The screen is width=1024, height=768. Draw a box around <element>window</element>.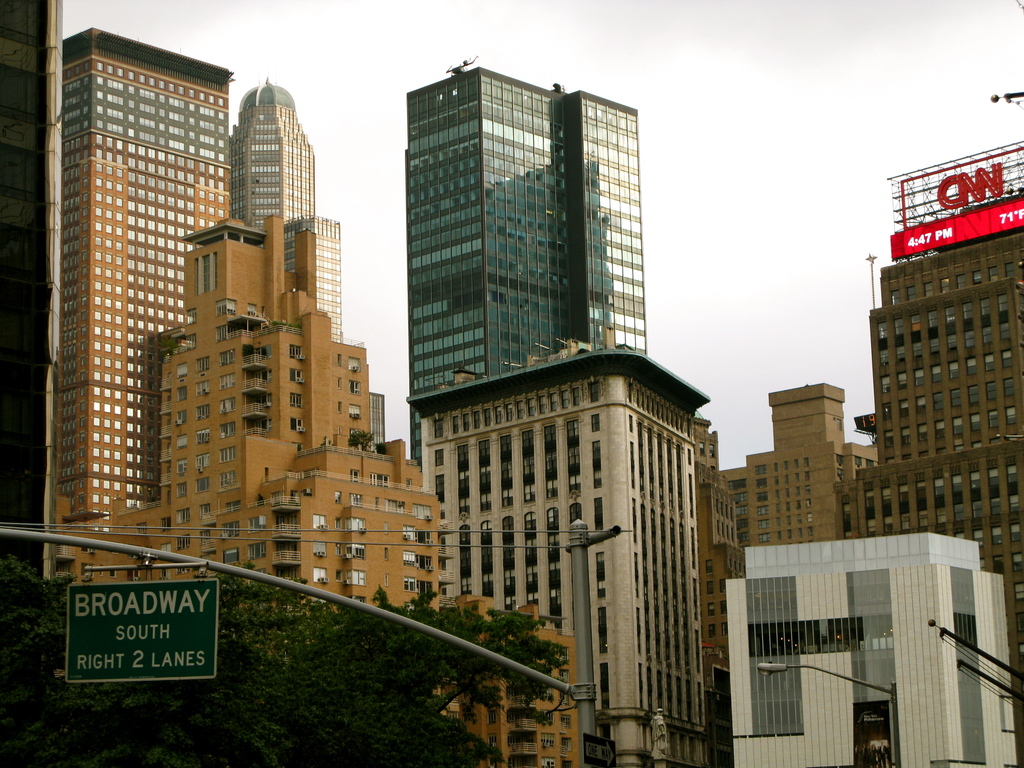
x1=172 y1=506 x2=191 y2=532.
